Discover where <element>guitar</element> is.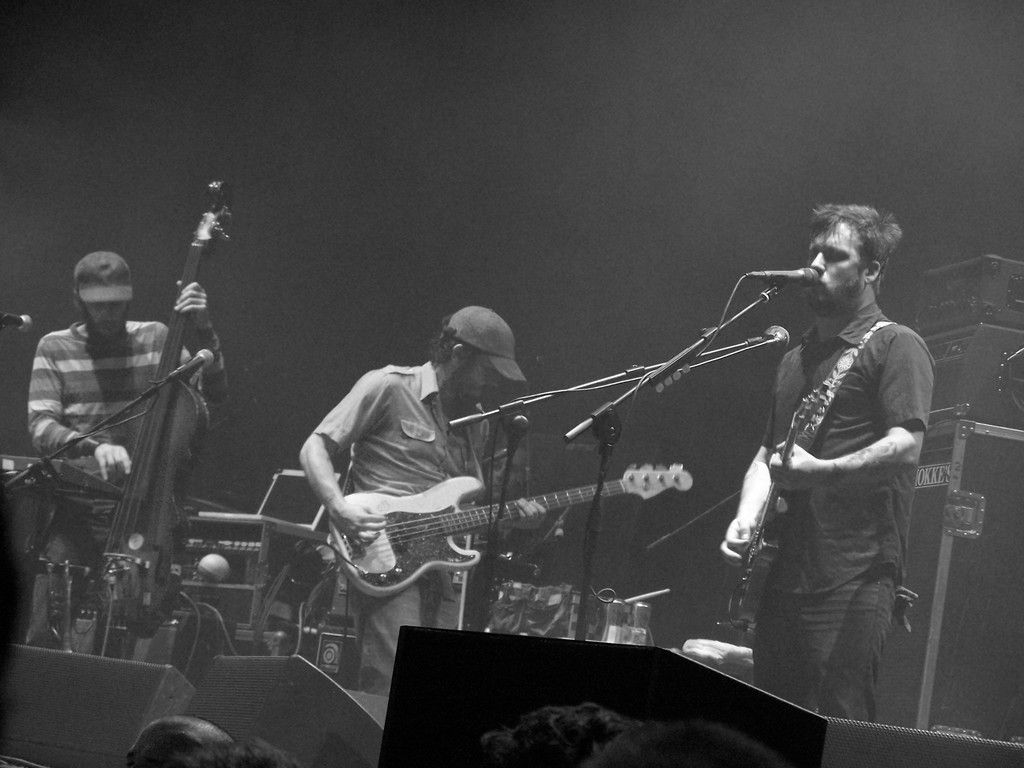
Discovered at 713, 381, 838, 627.
